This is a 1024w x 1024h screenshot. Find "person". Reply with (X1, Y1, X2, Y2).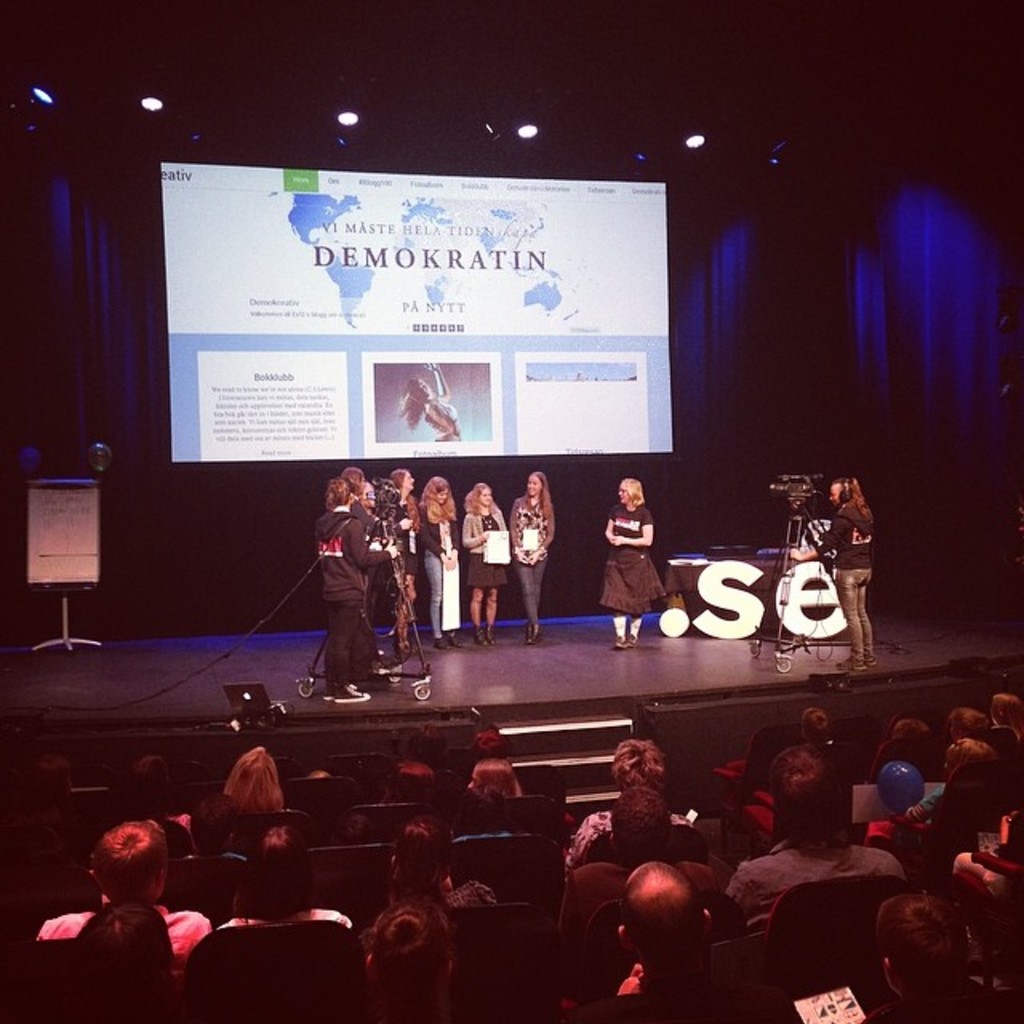
(27, 808, 208, 974).
